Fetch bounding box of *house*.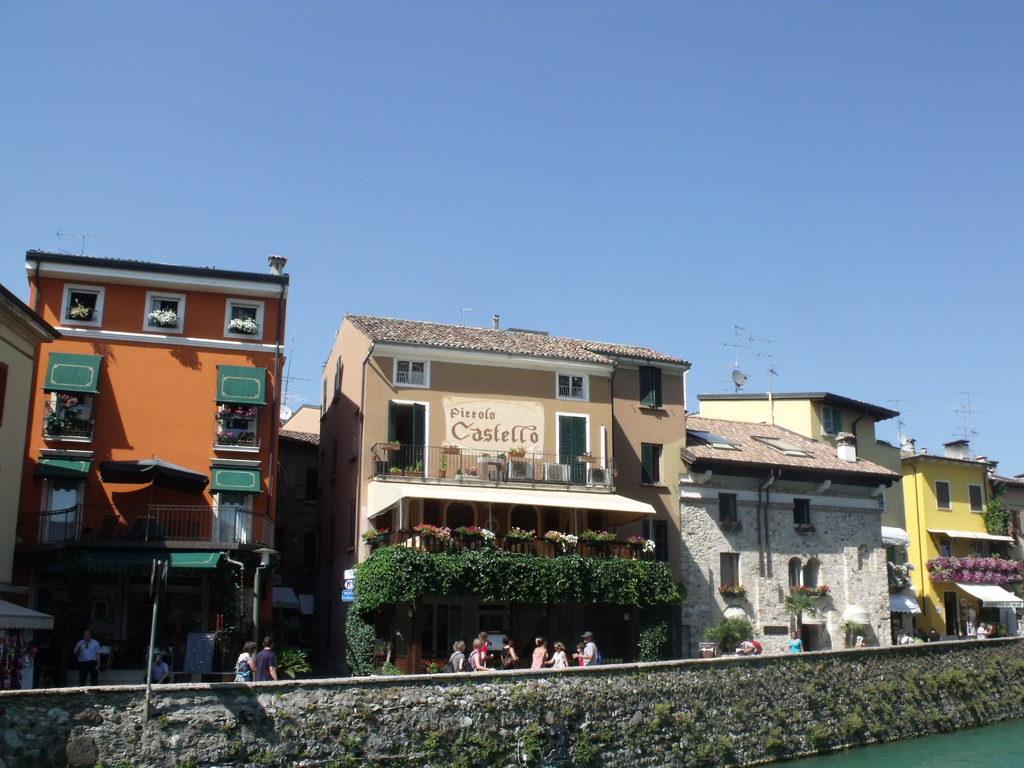
Bbox: box=[888, 451, 1023, 641].
